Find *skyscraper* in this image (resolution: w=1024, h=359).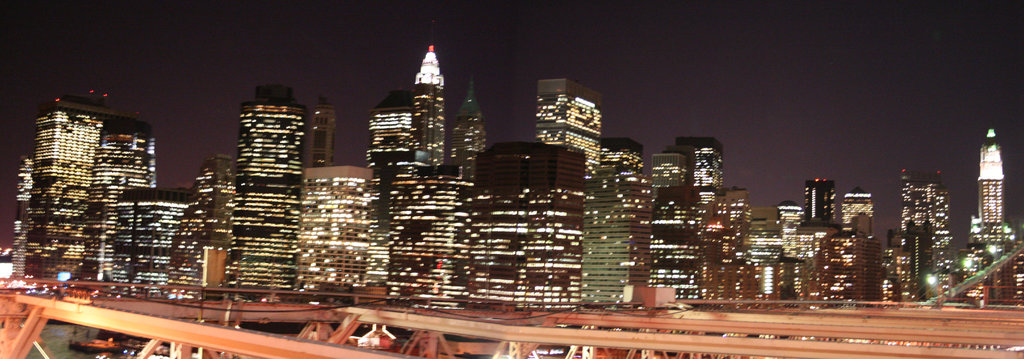
l=653, t=139, r=730, b=303.
